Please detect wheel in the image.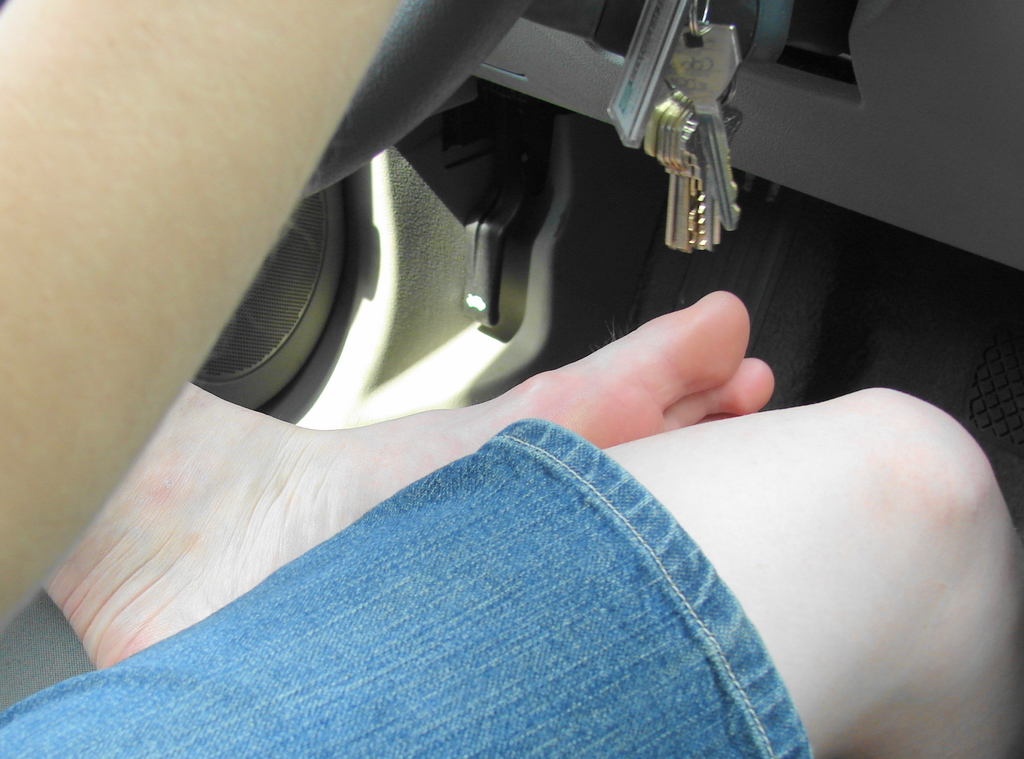
{"x1": 300, "y1": 0, "x2": 536, "y2": 202}.
